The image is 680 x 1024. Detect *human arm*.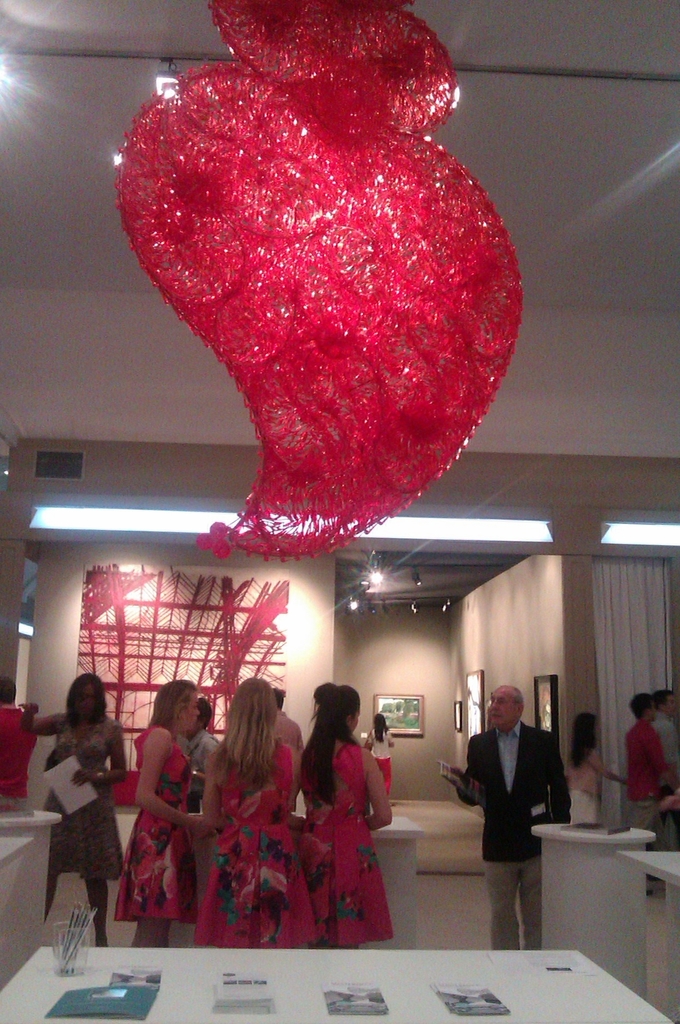
Detection: locate(206, 746, 225, 830).
